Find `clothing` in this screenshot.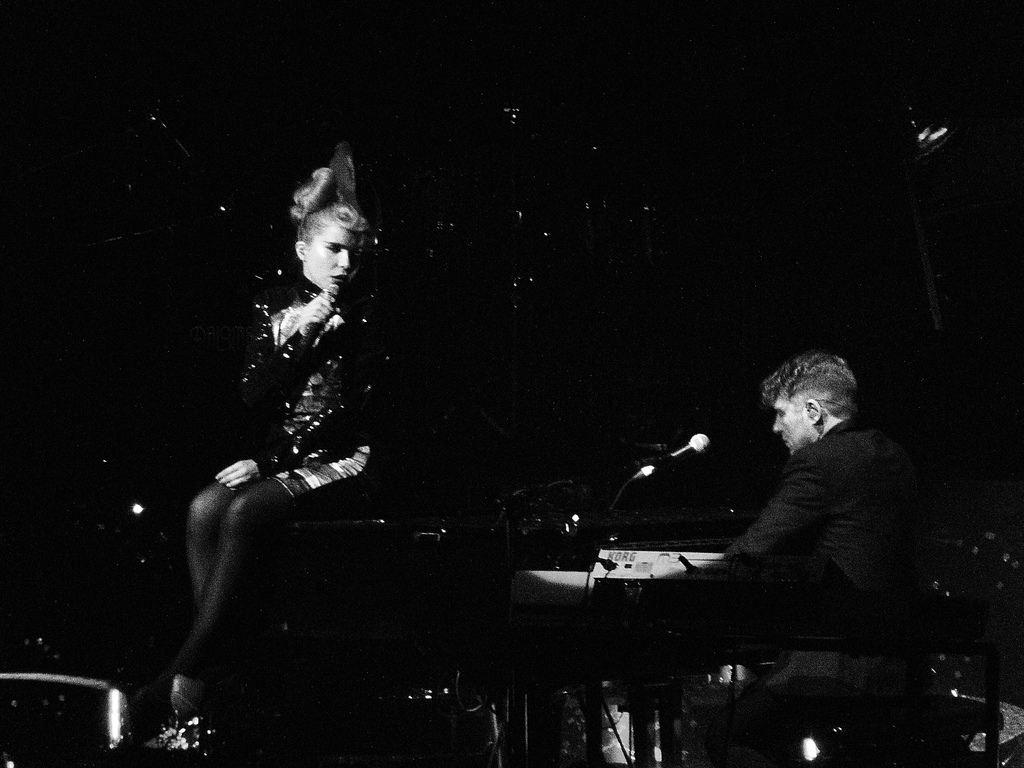
The bounding box for `clothing` is 163,289,406,699.
